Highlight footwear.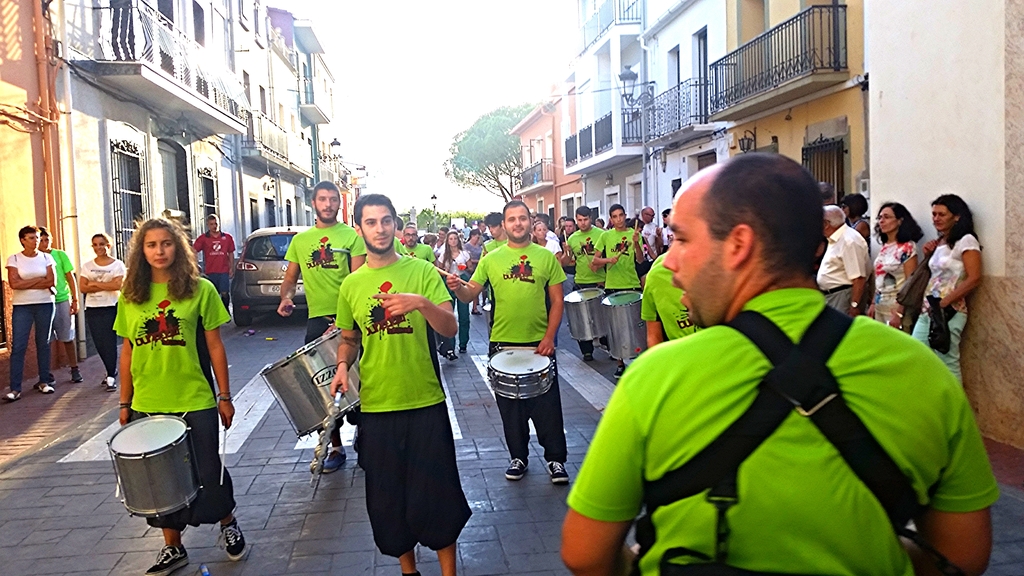
Highlighted region: bbox=(611, 365, 625, 381).
